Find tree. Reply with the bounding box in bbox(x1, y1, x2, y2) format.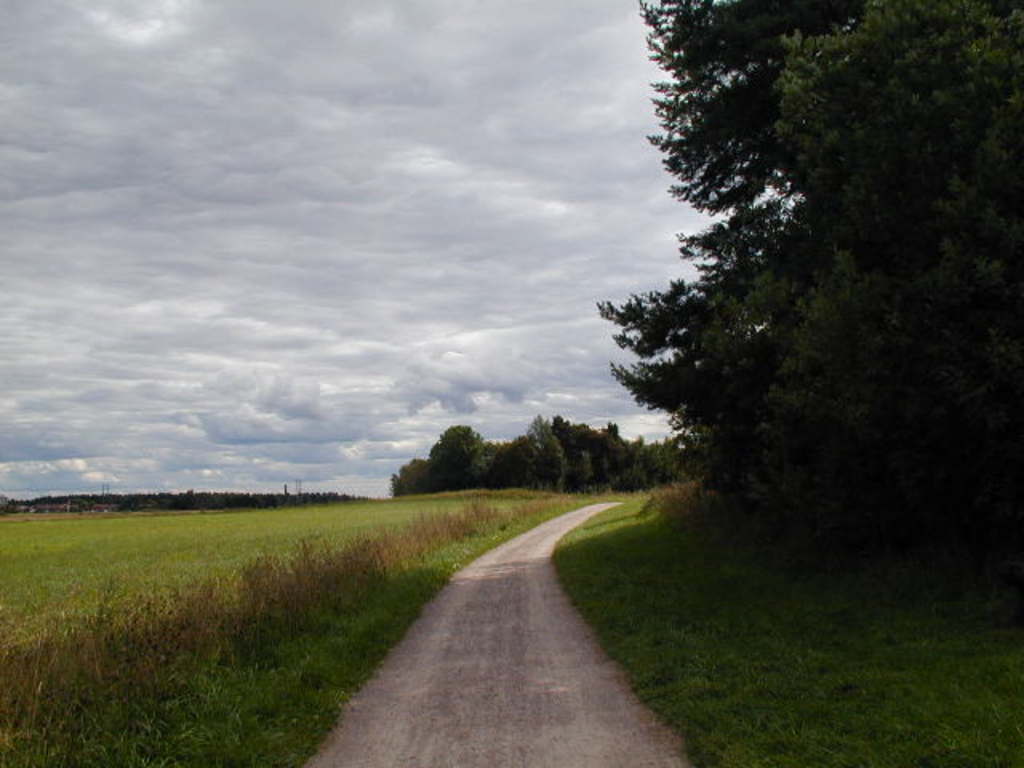
bbox(482, 430, 538, 498).
